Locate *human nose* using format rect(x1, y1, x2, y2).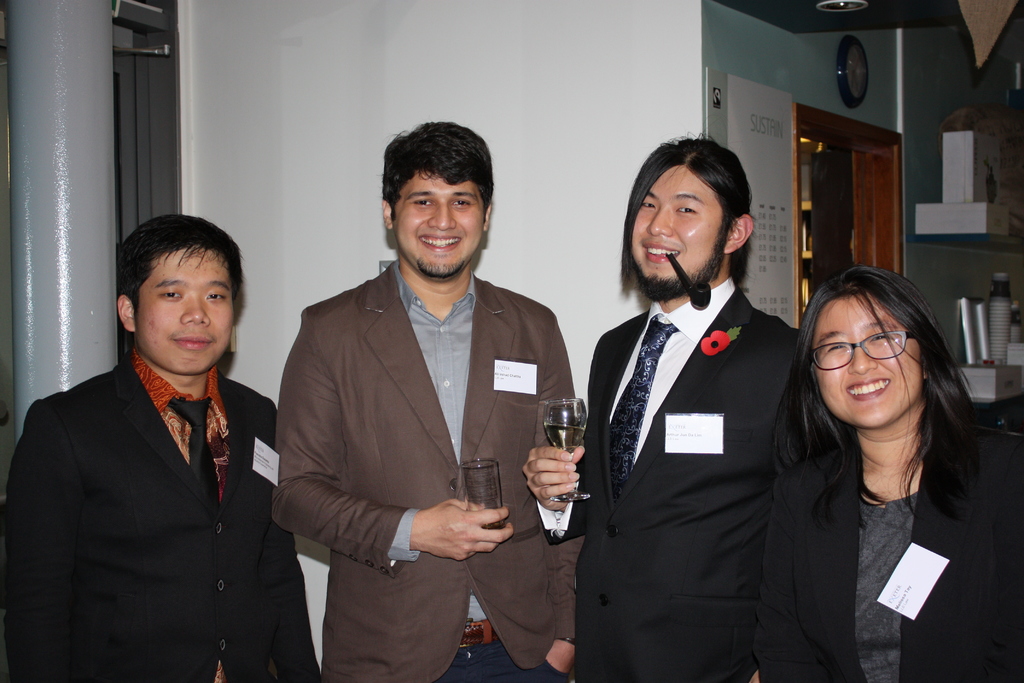
rect(422, 202, 458, 233).
